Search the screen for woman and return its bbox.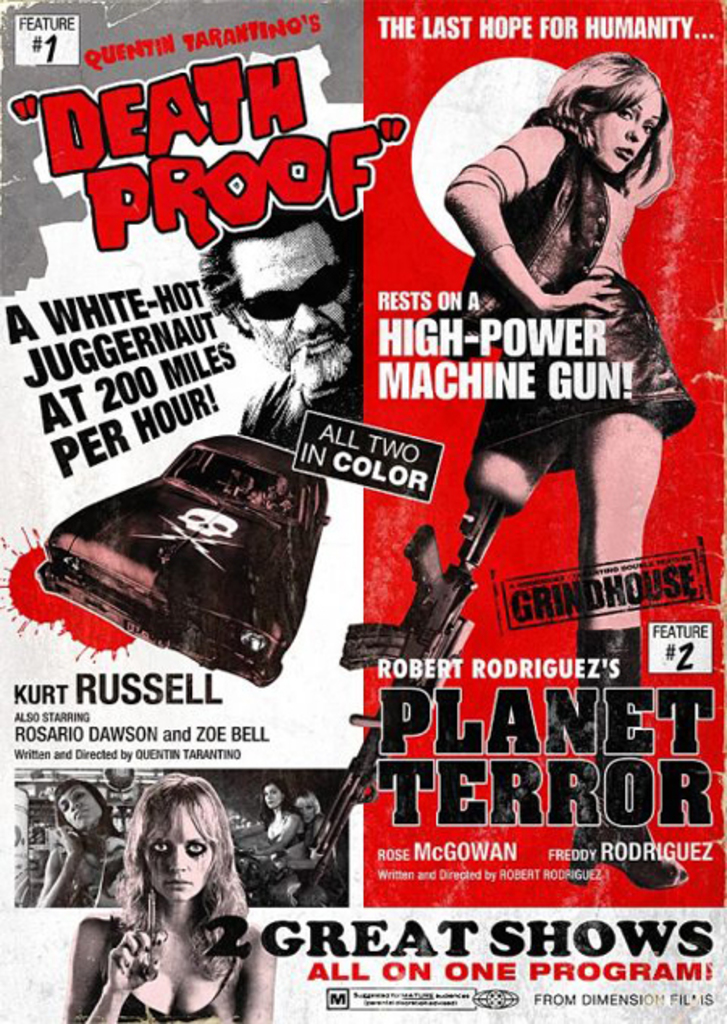
Found: x1=441 y1=47 x2=698 y2=893.
